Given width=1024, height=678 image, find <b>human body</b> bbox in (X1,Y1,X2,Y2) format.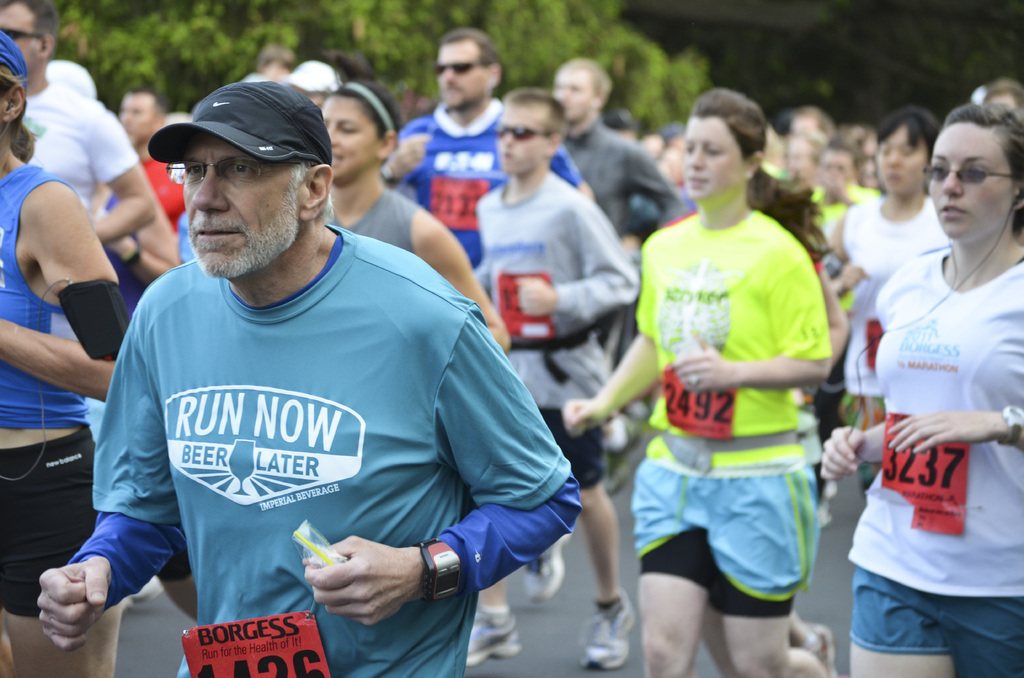
(563,199,833,677).
